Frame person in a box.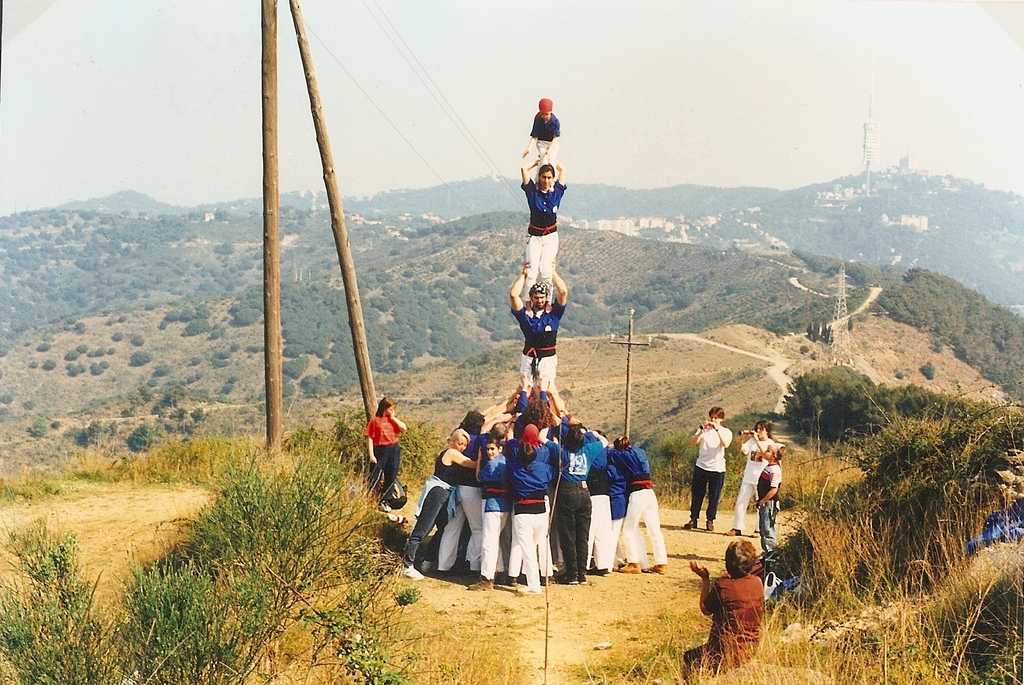
687, 541, 762, 673.
